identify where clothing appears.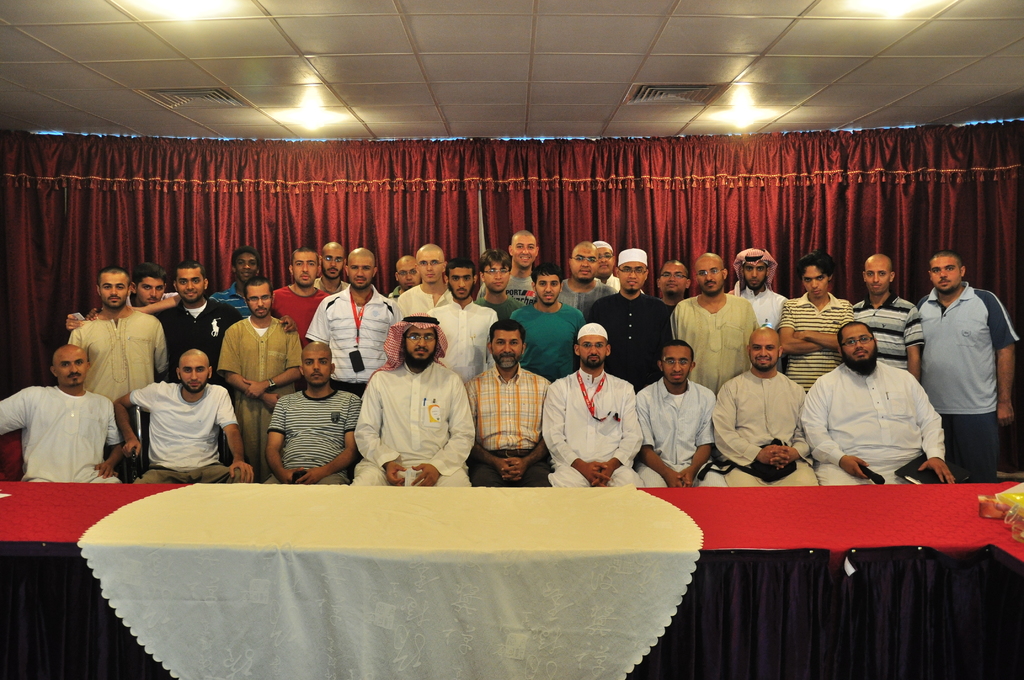
Appears at box(504, 280, 540, 296).
